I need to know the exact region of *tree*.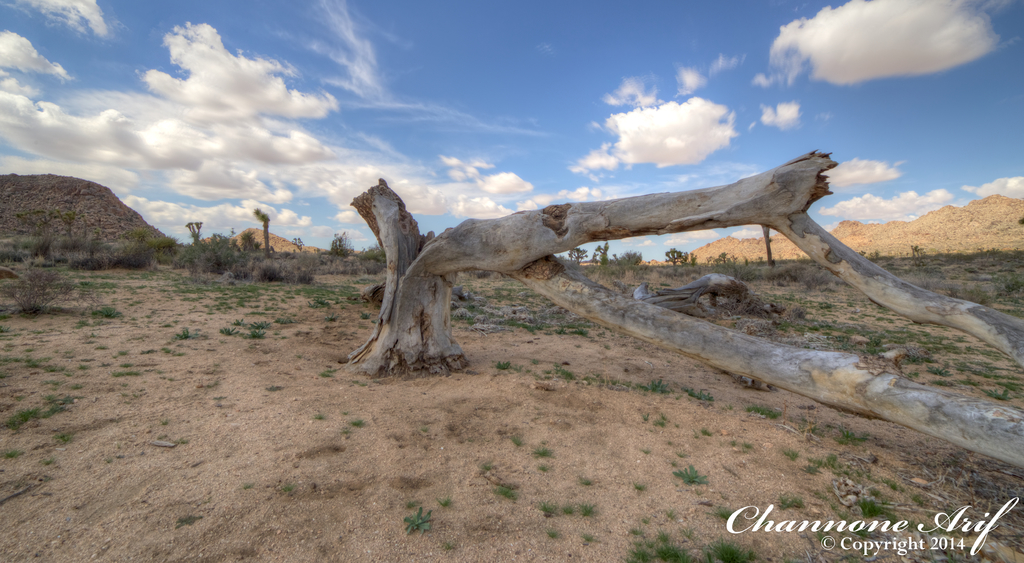
Region: x1=663, y1=246, x2=688, y2=266.
